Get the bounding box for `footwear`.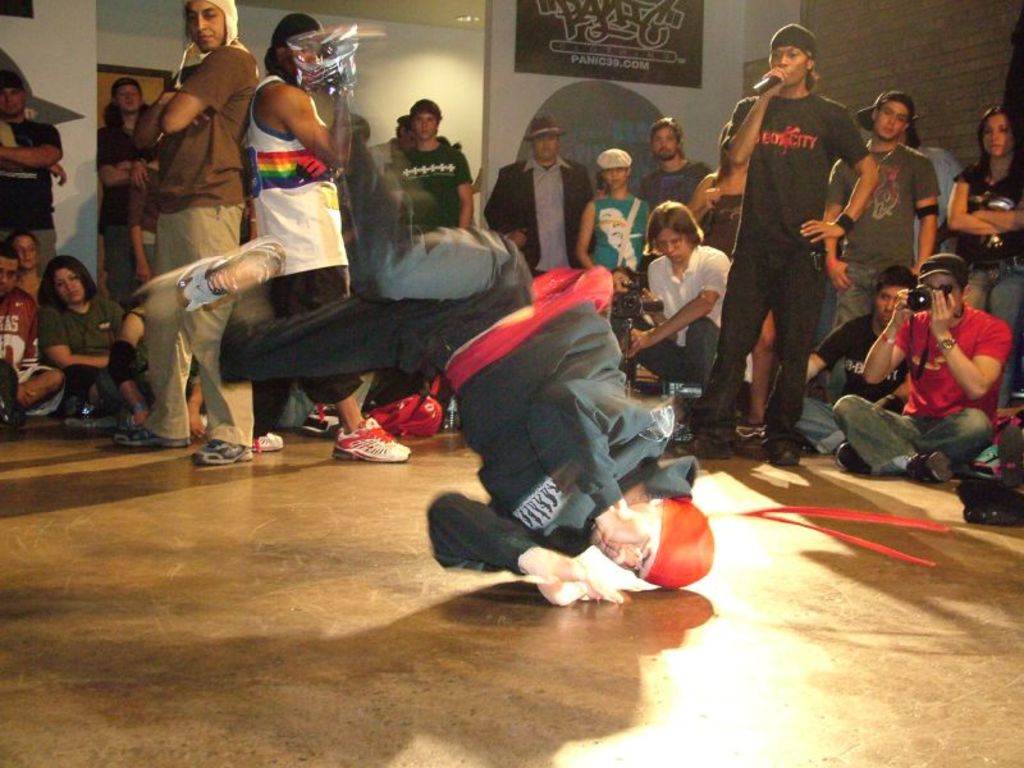
bbox=[840, 442, 873, 471].
